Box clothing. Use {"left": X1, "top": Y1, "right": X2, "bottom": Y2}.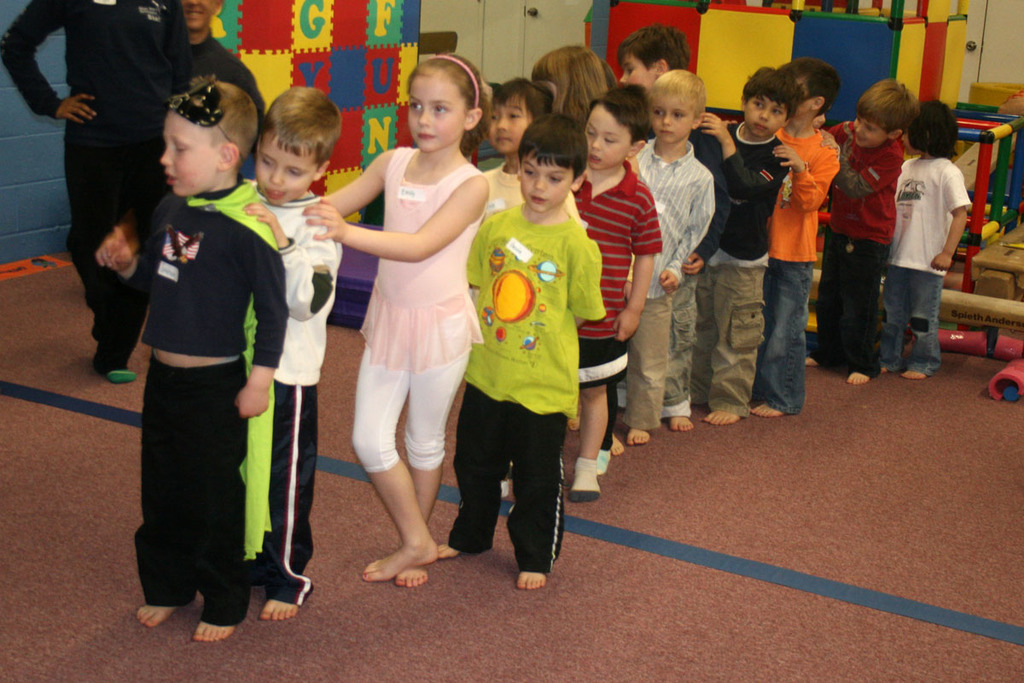
{"left": 819, "top": 233, "right": 881, "bottom": 372}.
